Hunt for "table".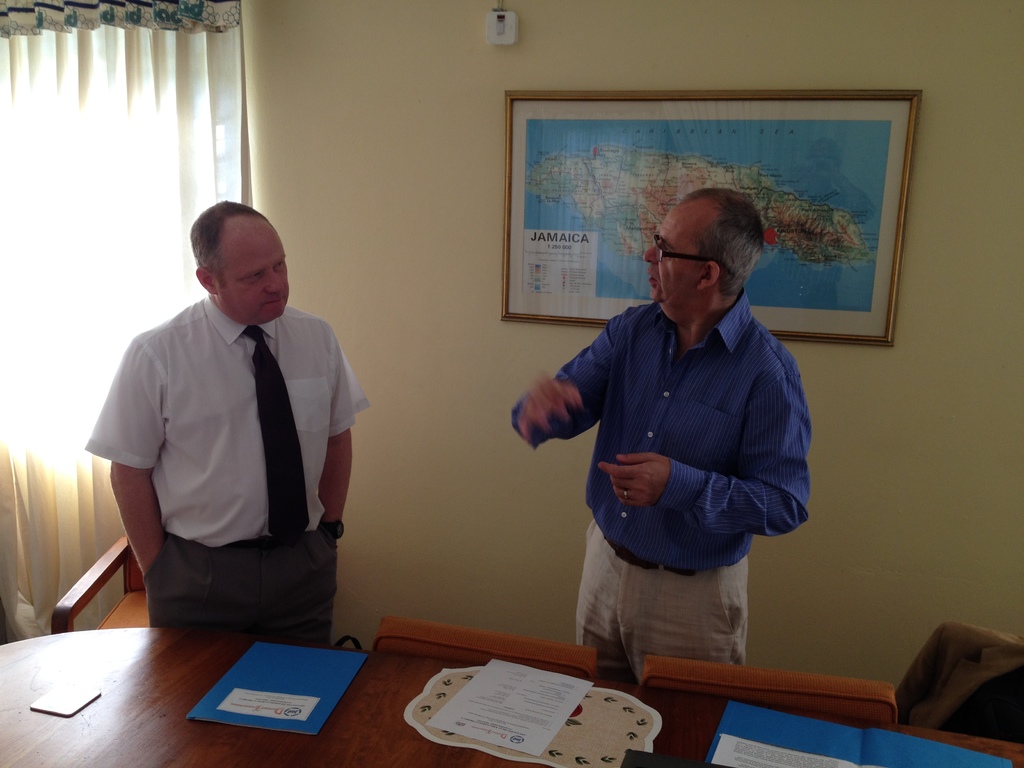
Hunted down at (left=0, top=626, right=1023, bottom=767).
